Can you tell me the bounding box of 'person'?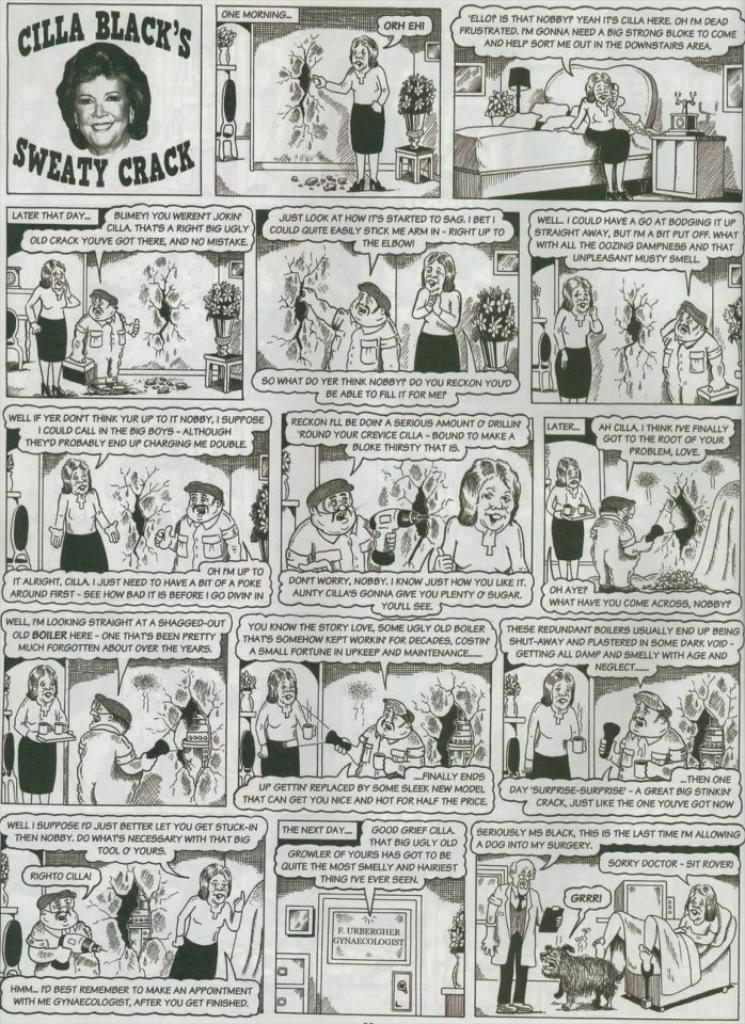
524/670/588/780.
